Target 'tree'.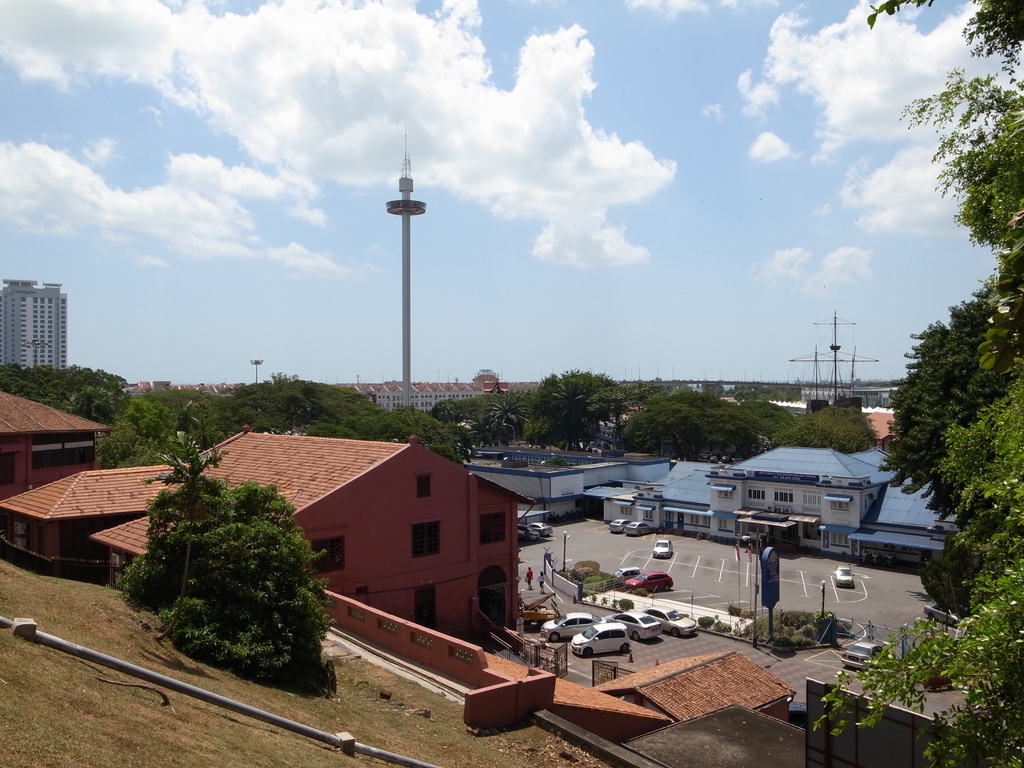
Target region: left=935, top=358, right=1023, bottom=559.
